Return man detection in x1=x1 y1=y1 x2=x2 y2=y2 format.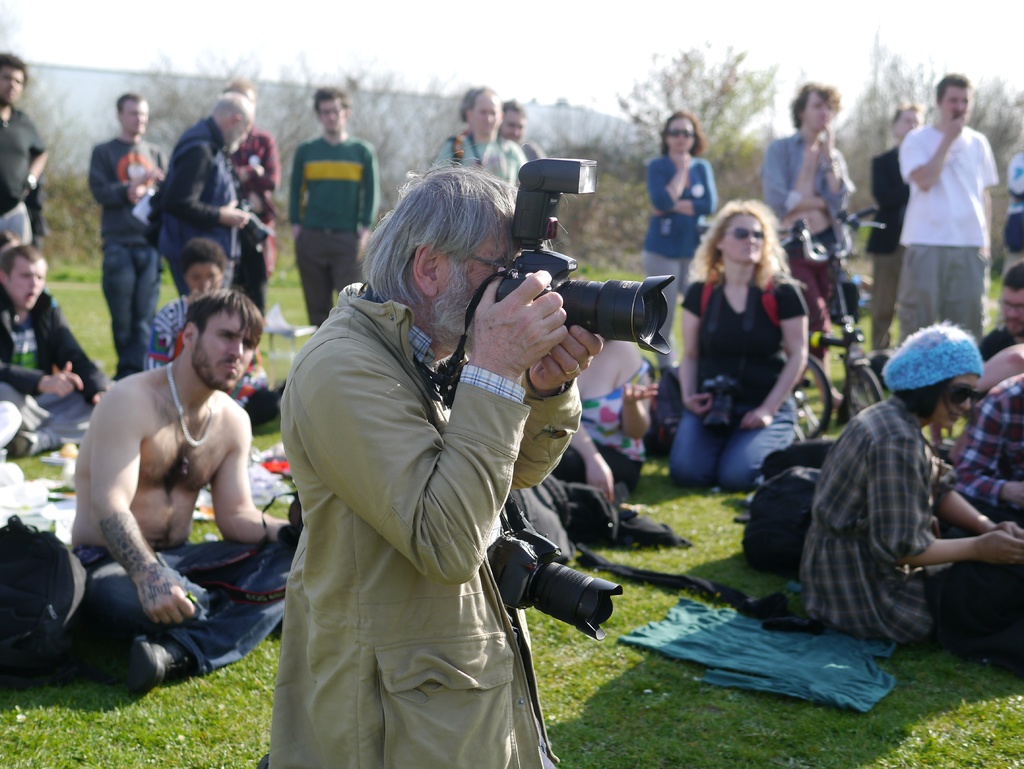
x1=1 y1=243 x2=109 y2=469.
